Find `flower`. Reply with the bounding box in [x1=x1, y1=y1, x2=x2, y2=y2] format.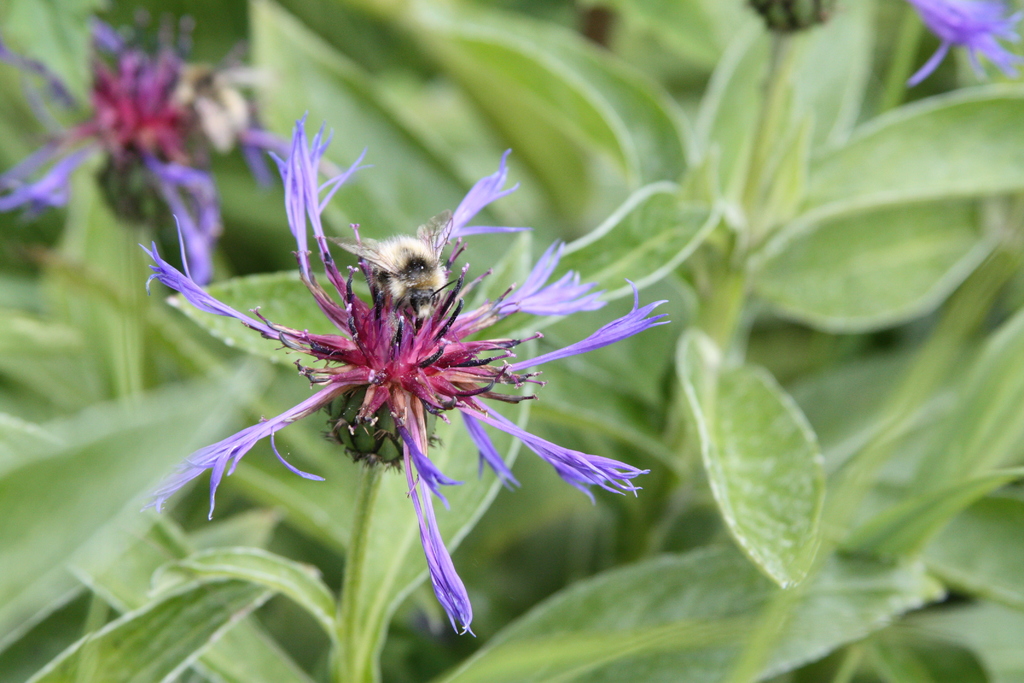
[x1=141, y1=109, x2=664, y2=617].
